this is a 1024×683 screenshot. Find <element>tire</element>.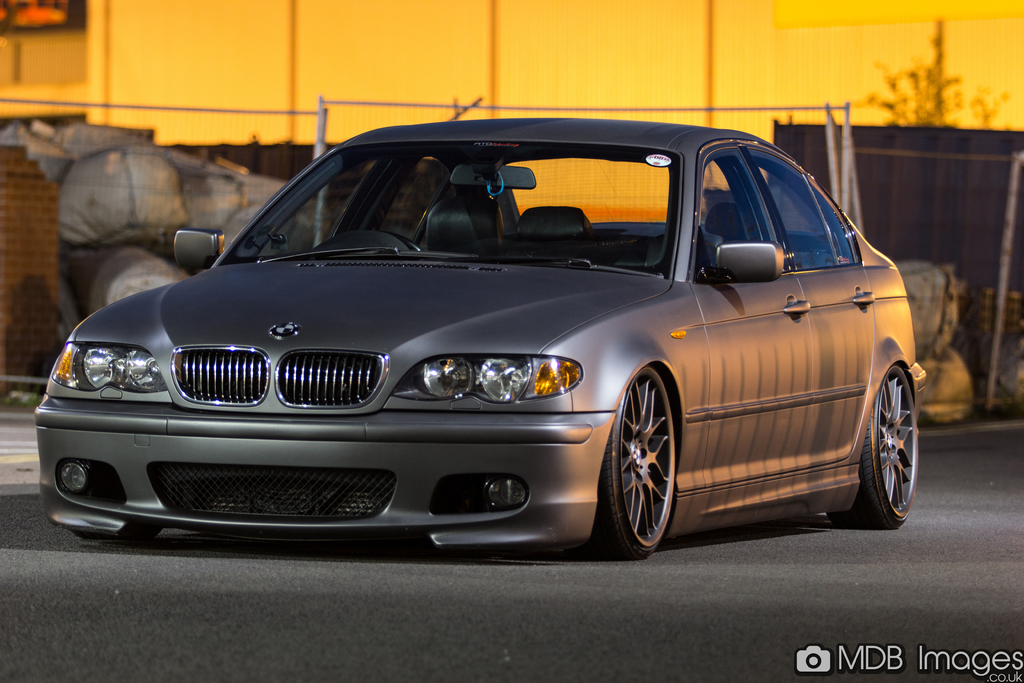
Bounding box: l=612, t=371, r=697, b=566.
